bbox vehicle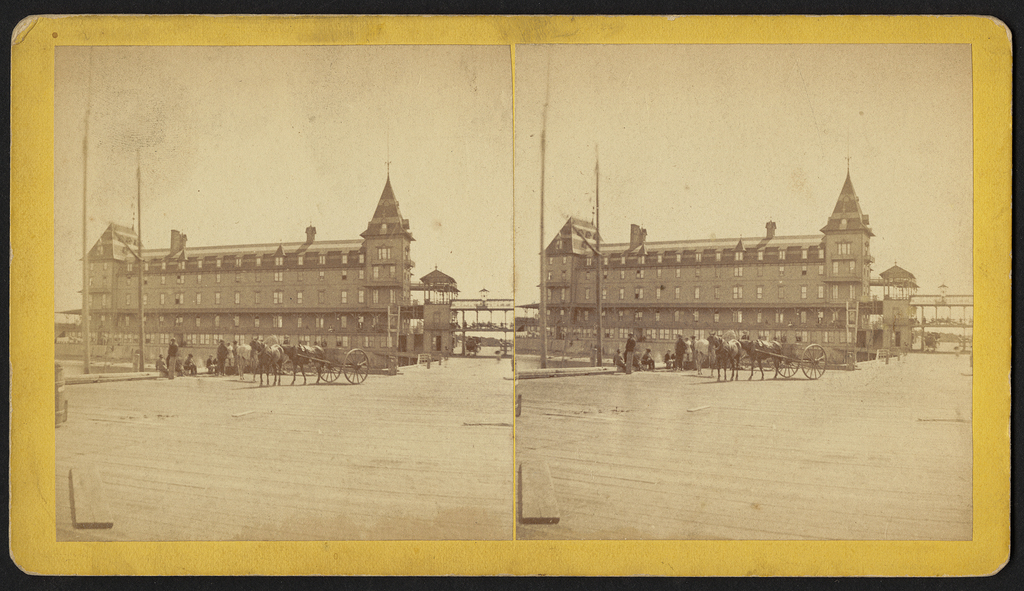
(left=755, top=338, right=829, bottom=381)
